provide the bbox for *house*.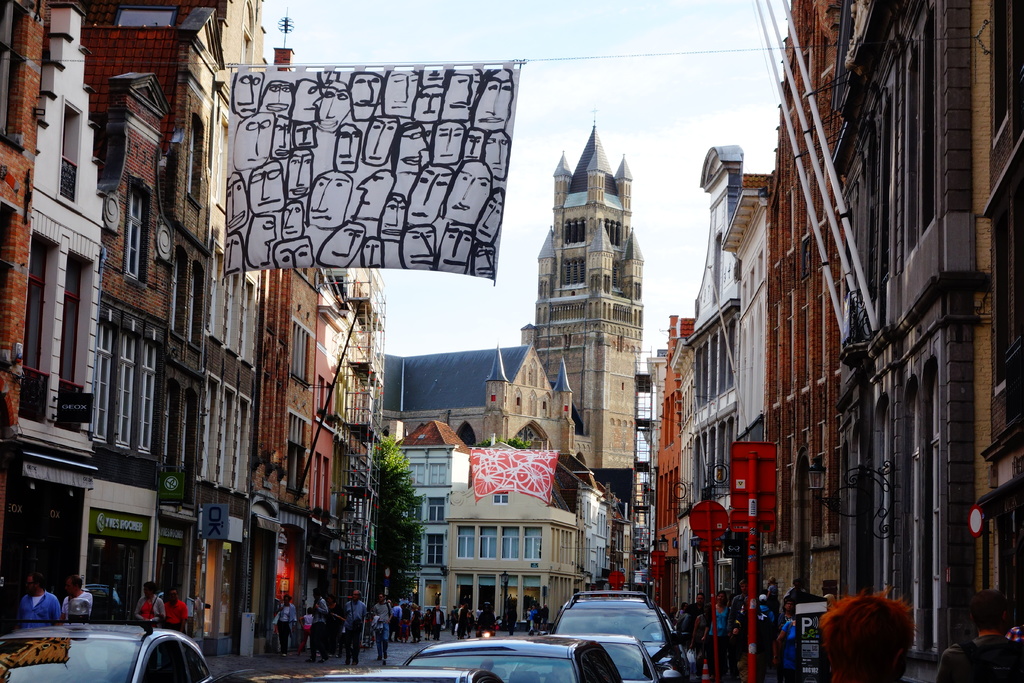
bbox=(250, 217, 332, 609).
